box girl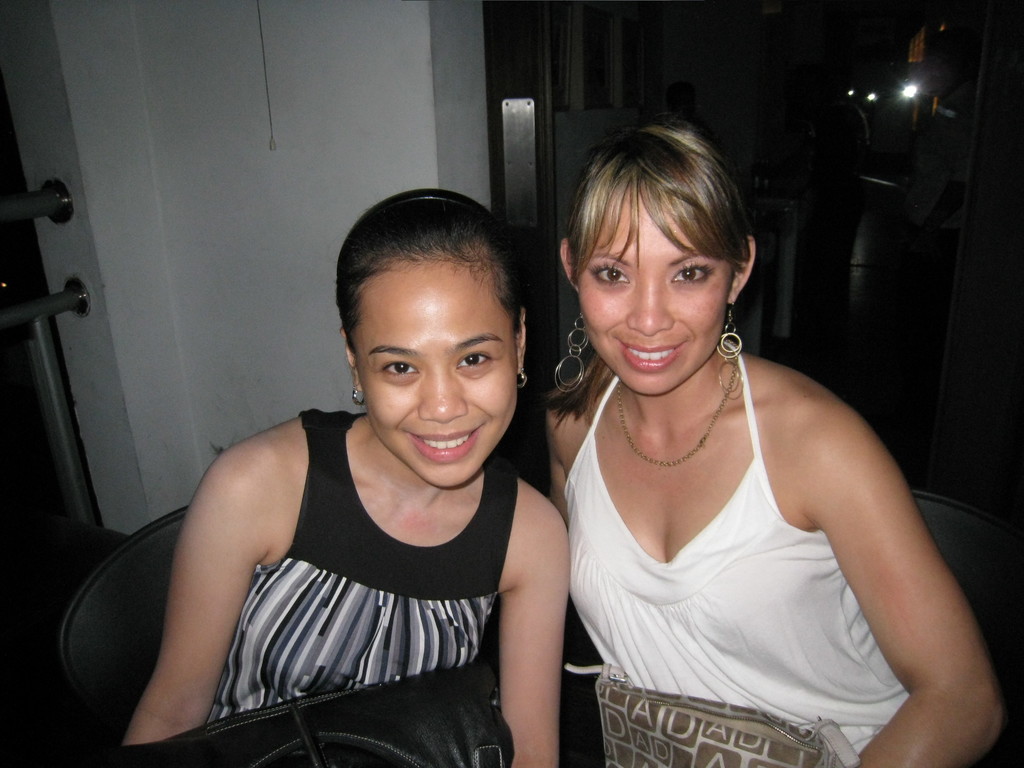
[109,183,572,767]
